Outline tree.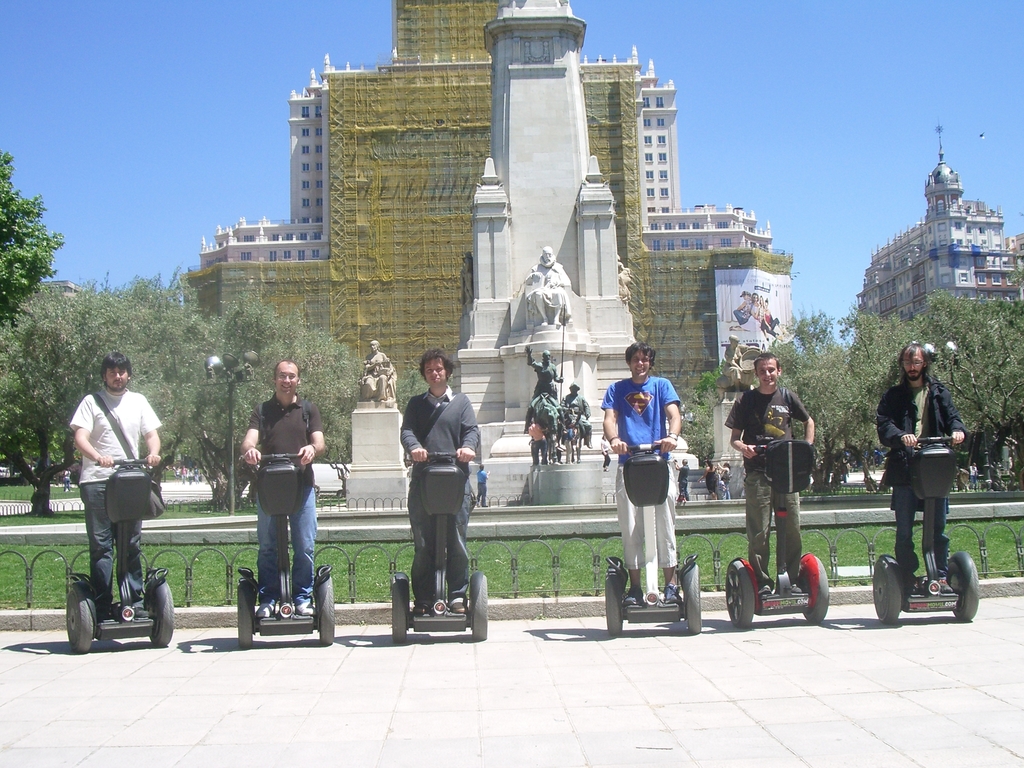
Outline: Rect(184, 289, 334, 516).
